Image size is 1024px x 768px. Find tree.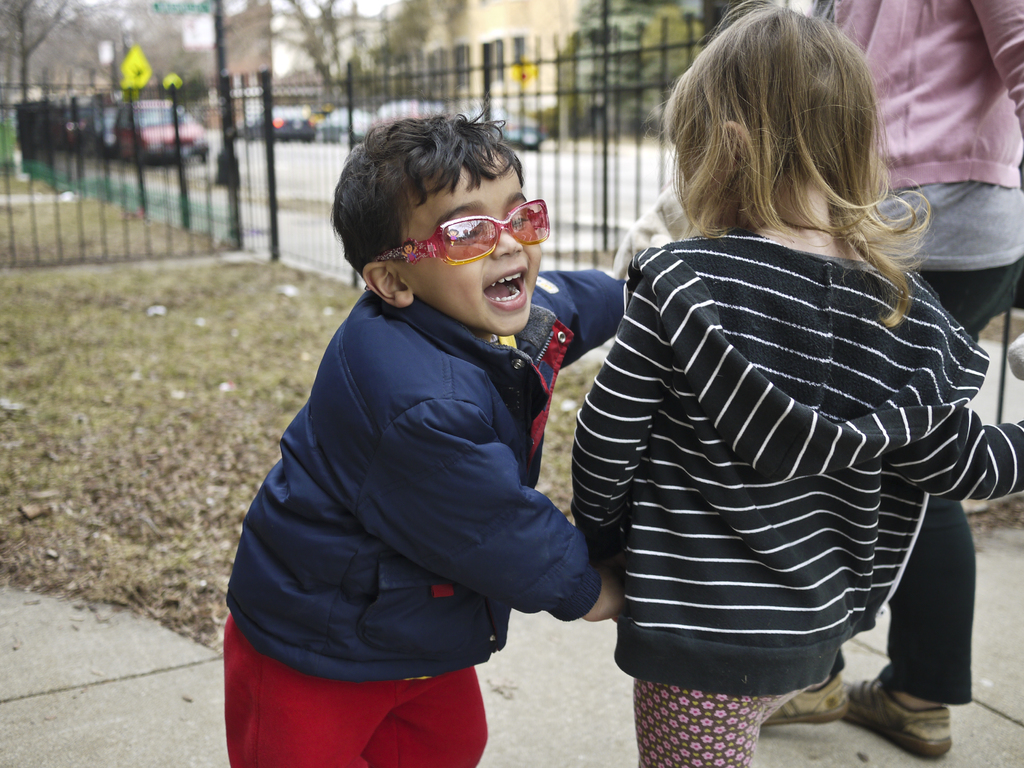
(left=0, top=0, right=70, bottom=102).
